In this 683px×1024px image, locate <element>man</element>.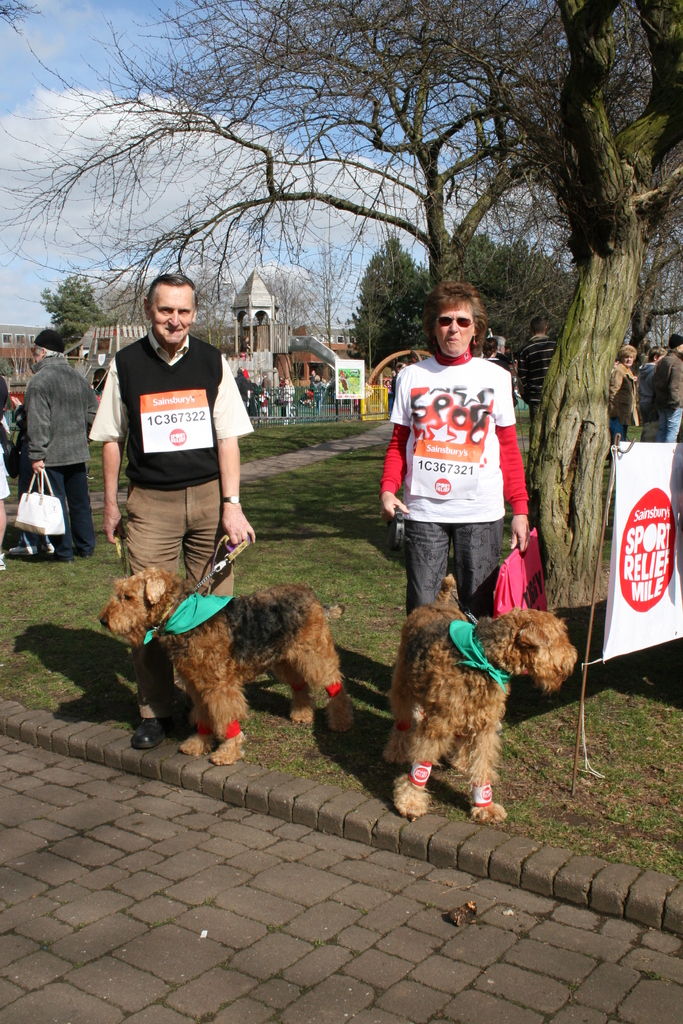
Bounding box: x1=635 y1=347 x2=658 y2=420.
